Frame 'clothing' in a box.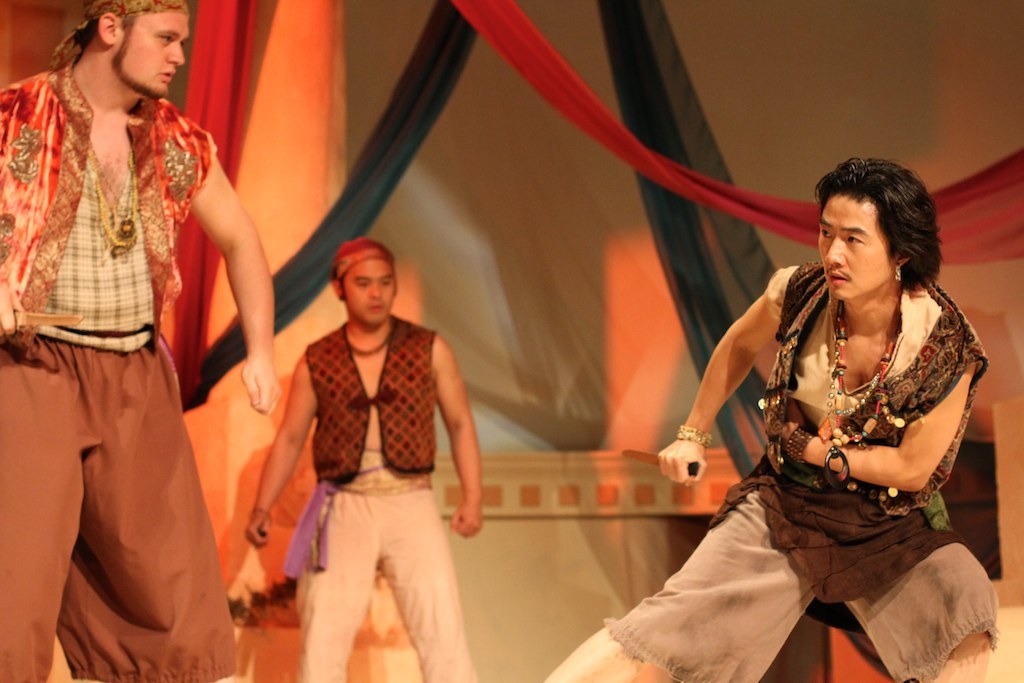
box=[297, 309, 478, 682].
